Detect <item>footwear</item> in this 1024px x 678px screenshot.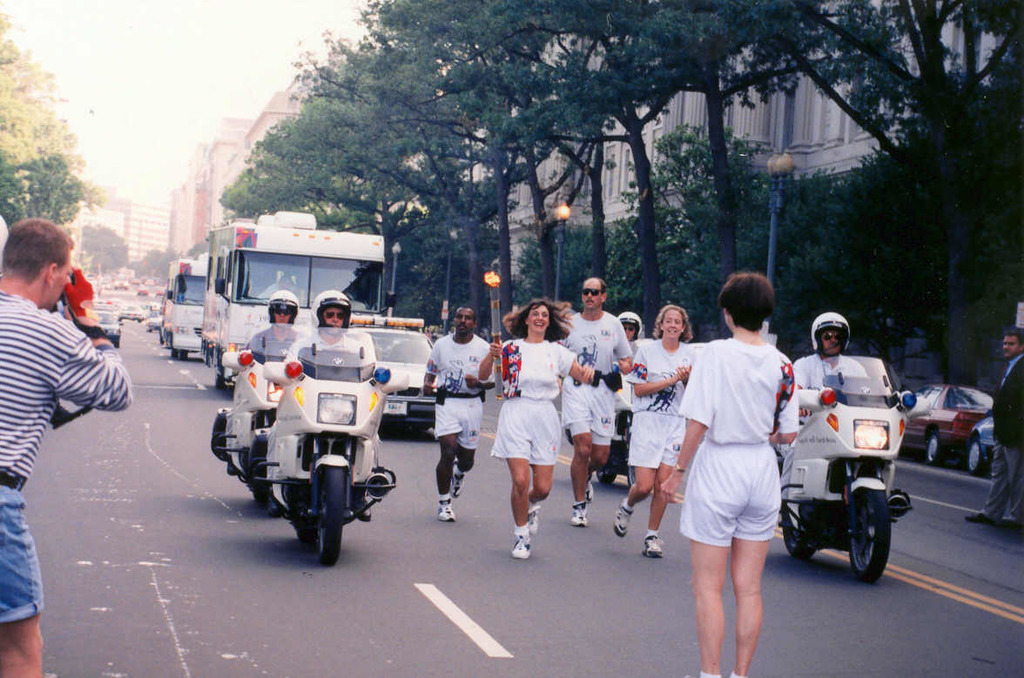
Detection: 614, 497, 633, 534.
